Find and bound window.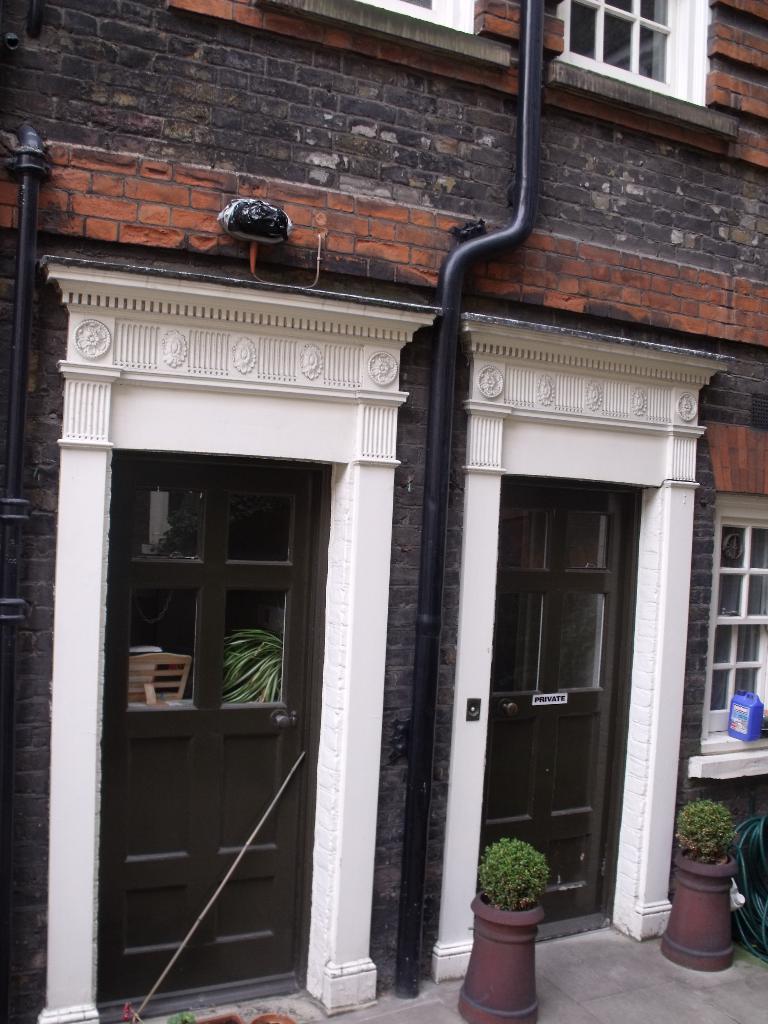
Bound: Rect(113, 443, 342, 1020).
